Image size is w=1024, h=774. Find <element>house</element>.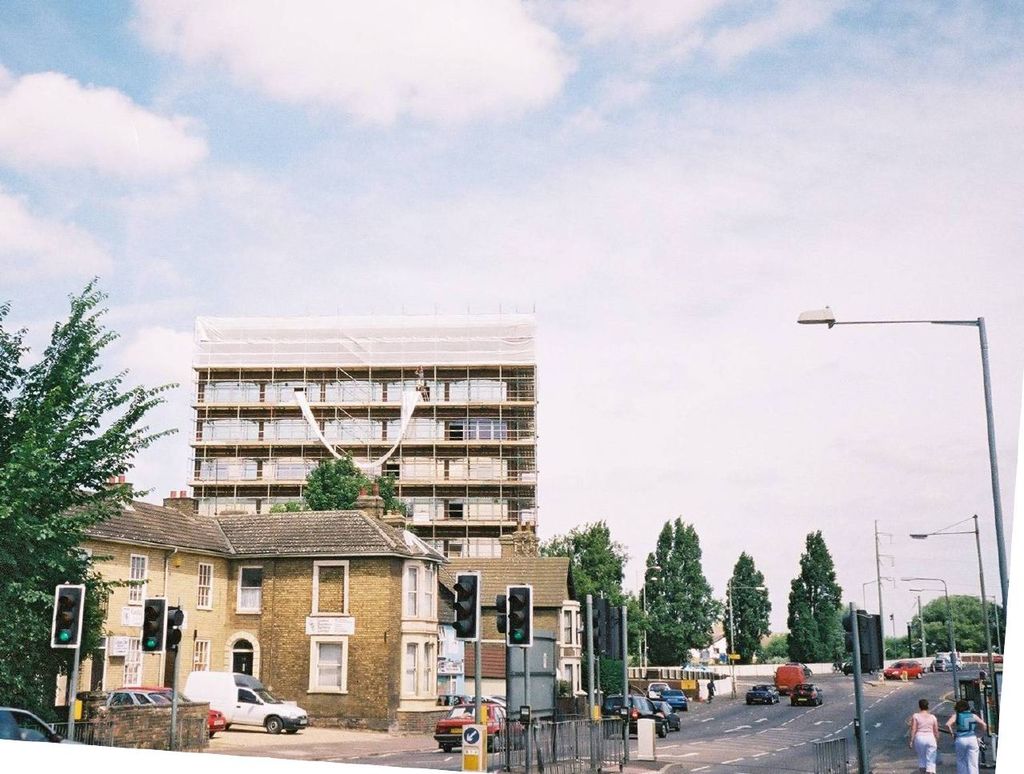
70/483/492/720.
